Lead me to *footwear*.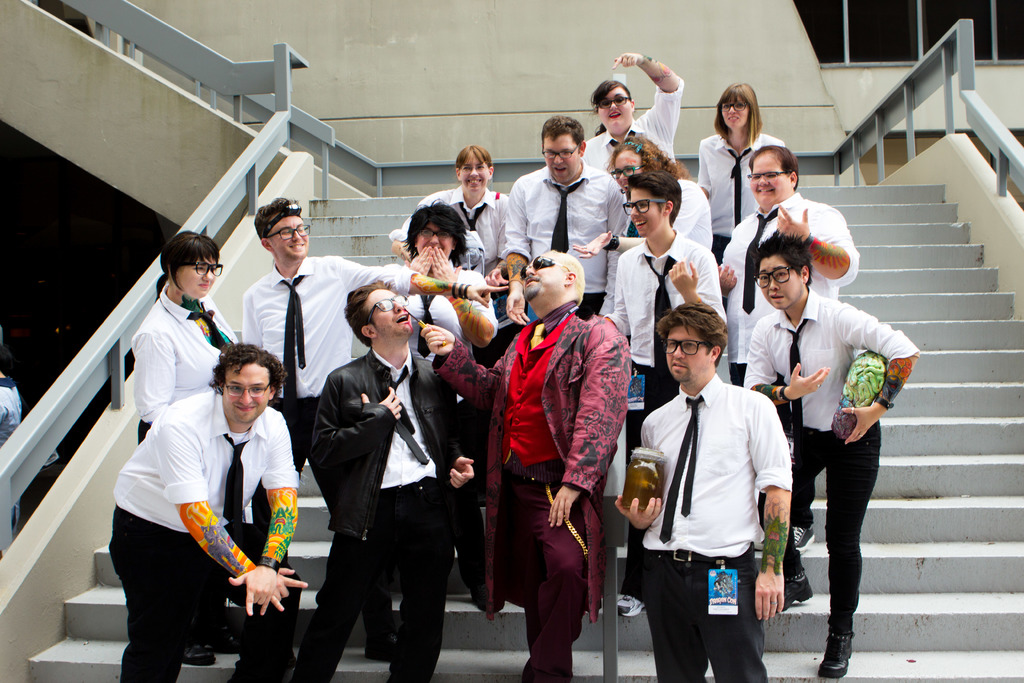
Lead to locate(616, 593, 644, 618).
